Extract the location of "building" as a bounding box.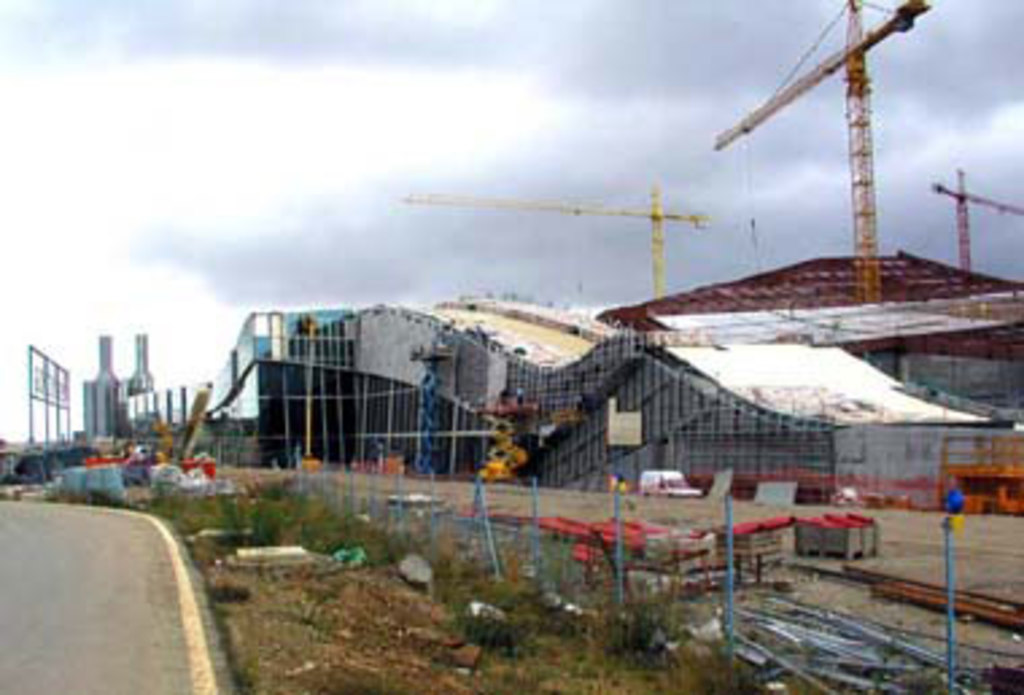
crop(259, 245, 1021, 515).
